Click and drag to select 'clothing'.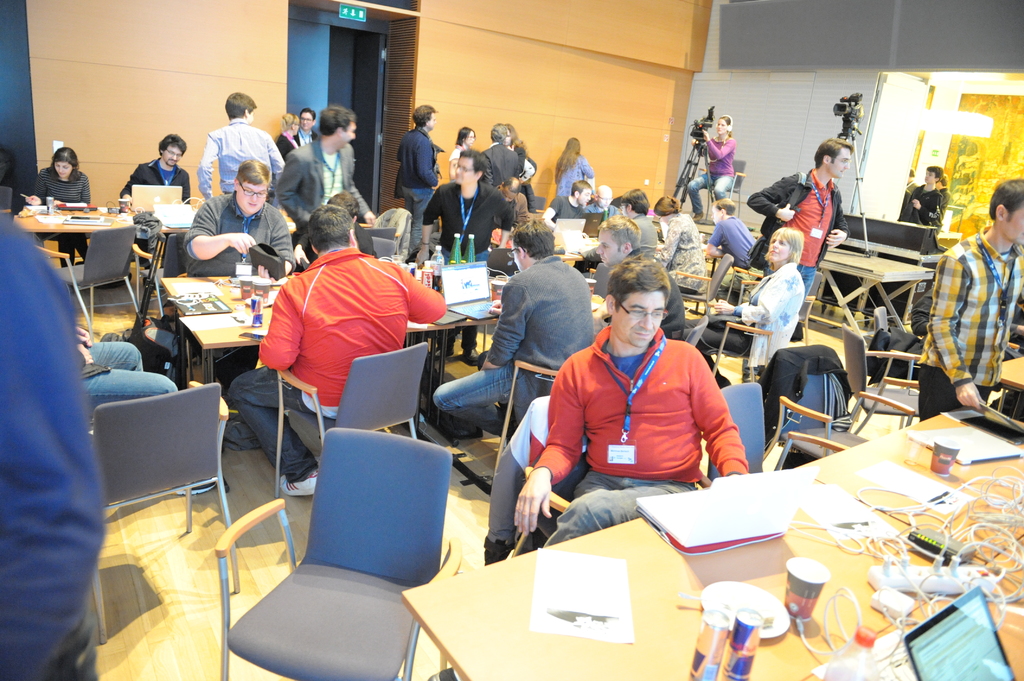
Selection: <region>275, 134, 370, 226</region>.
